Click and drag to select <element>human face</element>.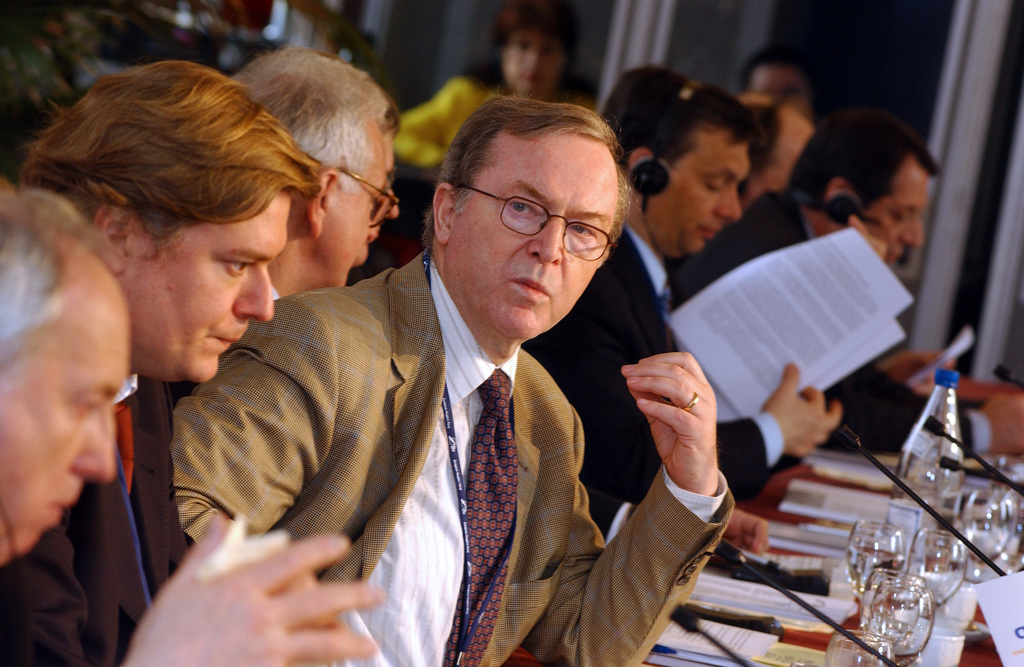
Selection: (left=645, top=128, right=745, bottom=249).
